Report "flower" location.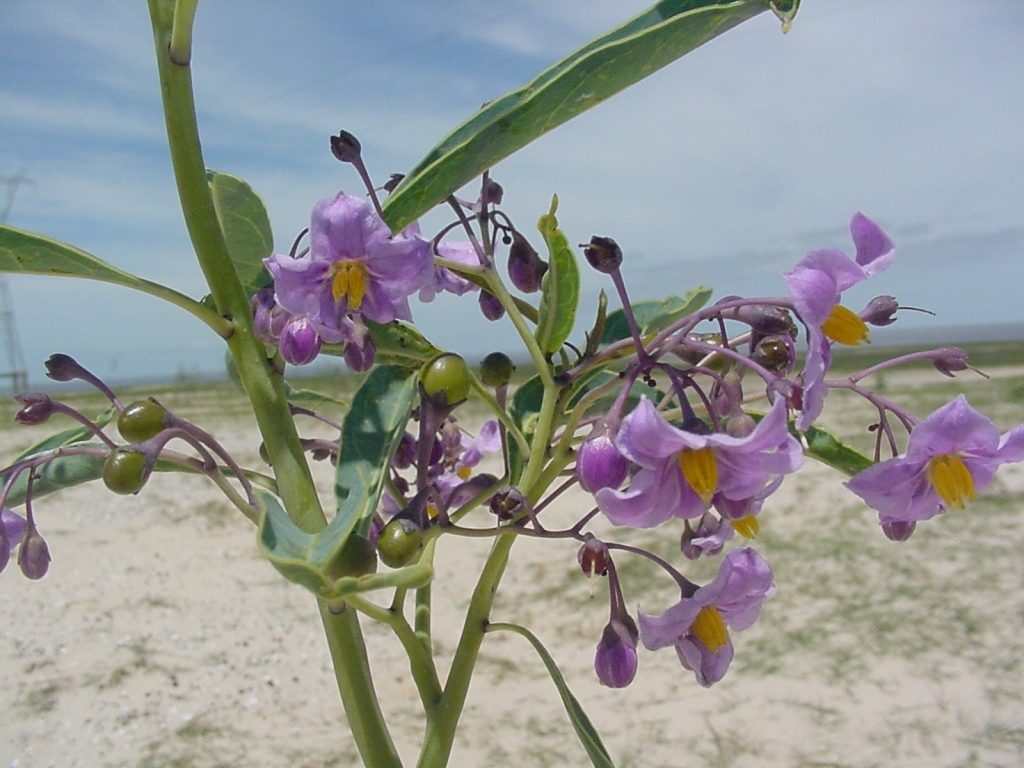
Report: 397/434/424/473.
